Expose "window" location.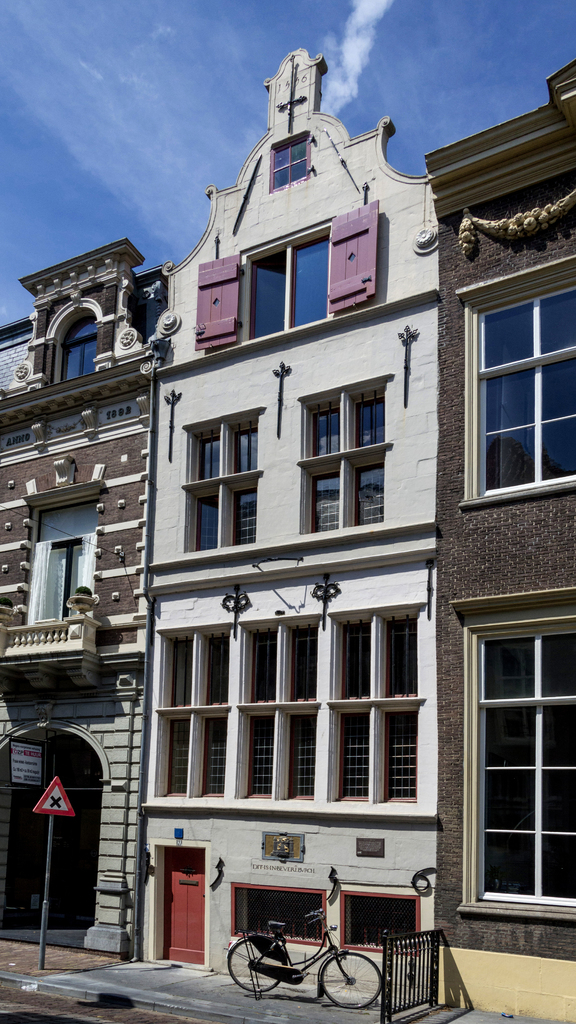
Exposed at 233:209:336:344.
